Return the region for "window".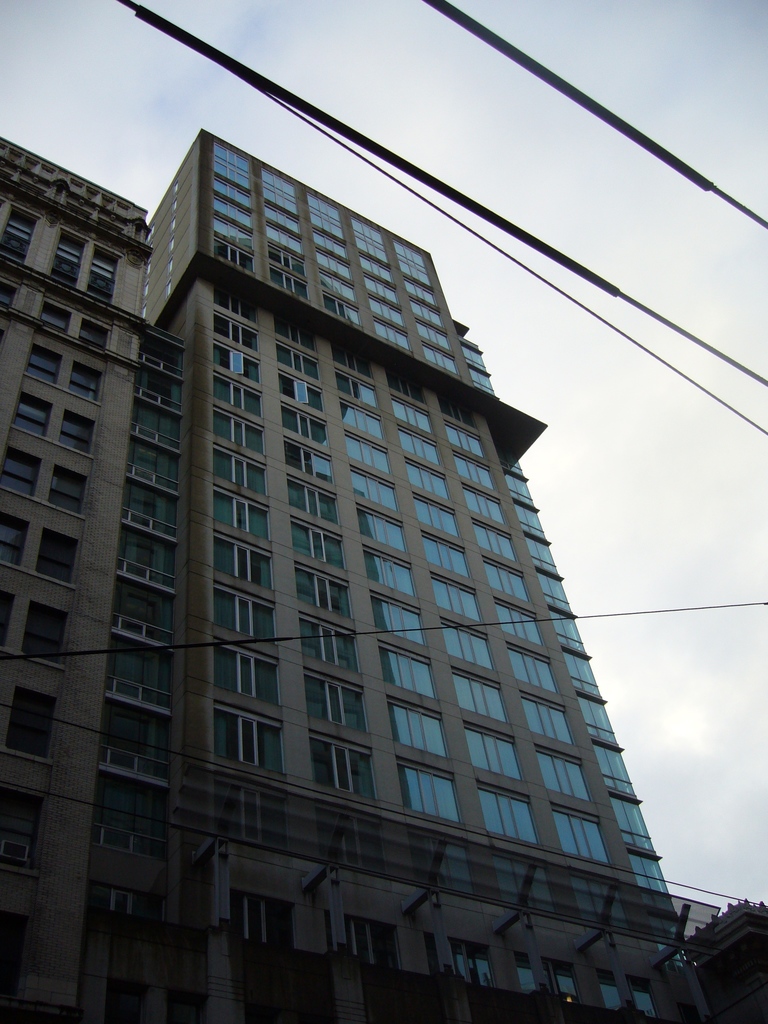
(left=38, top=529, right=81, bottom=586).
